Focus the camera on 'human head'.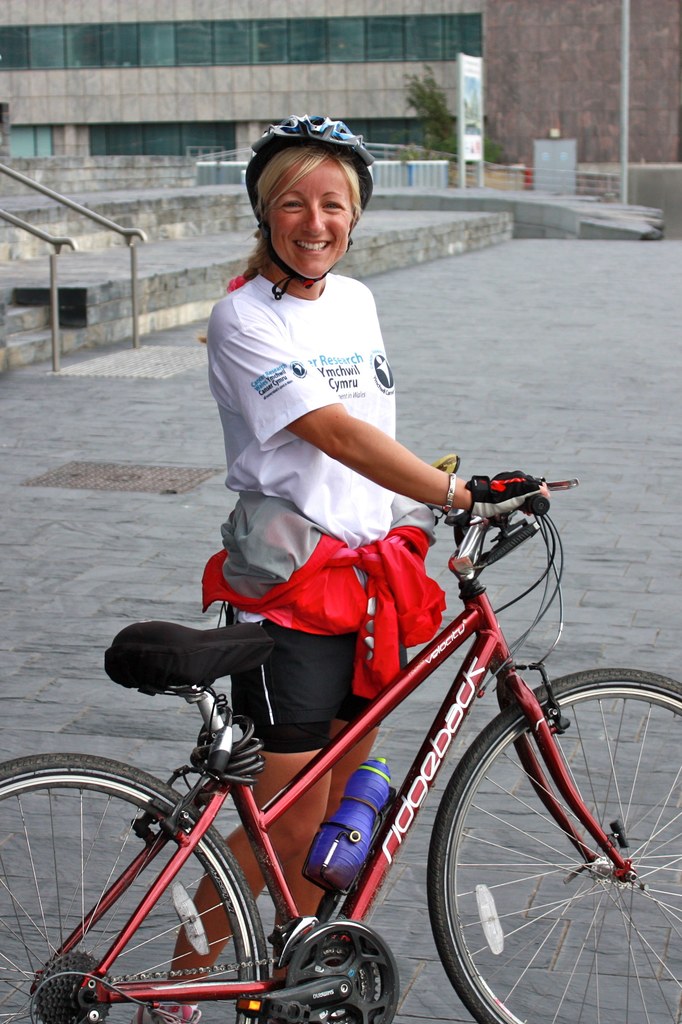
Focus region: bbox=(239, 111, 379, 272).
